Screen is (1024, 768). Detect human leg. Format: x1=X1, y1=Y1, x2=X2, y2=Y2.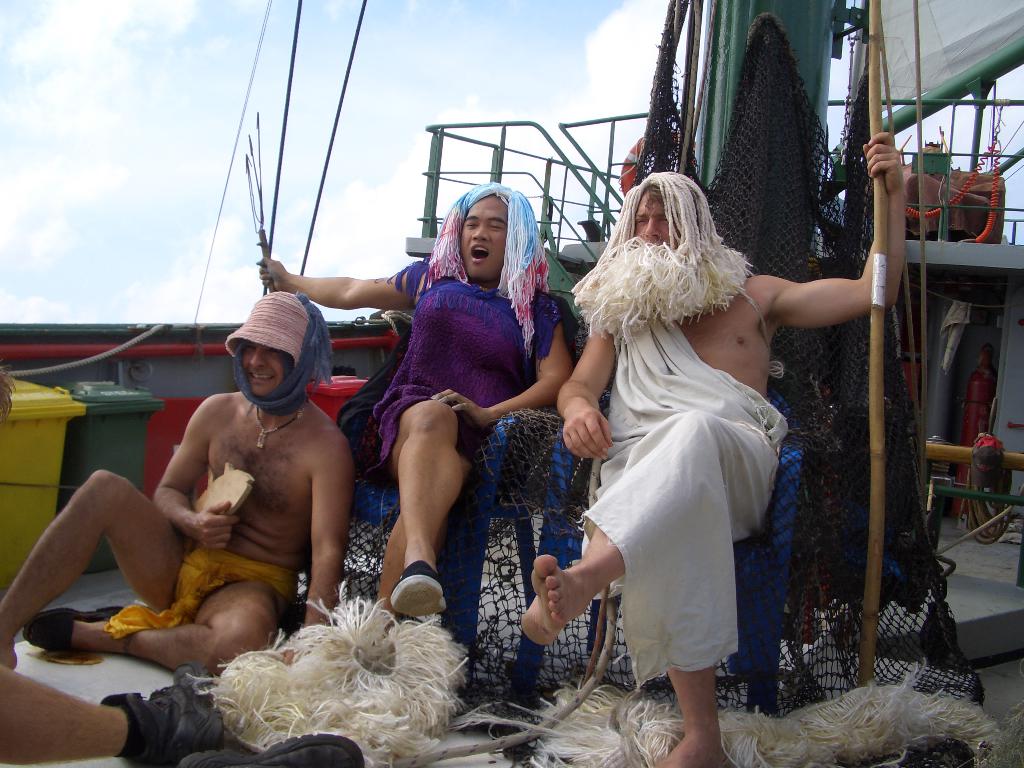
x1=375, y1=381, x2=478, y2=642.
